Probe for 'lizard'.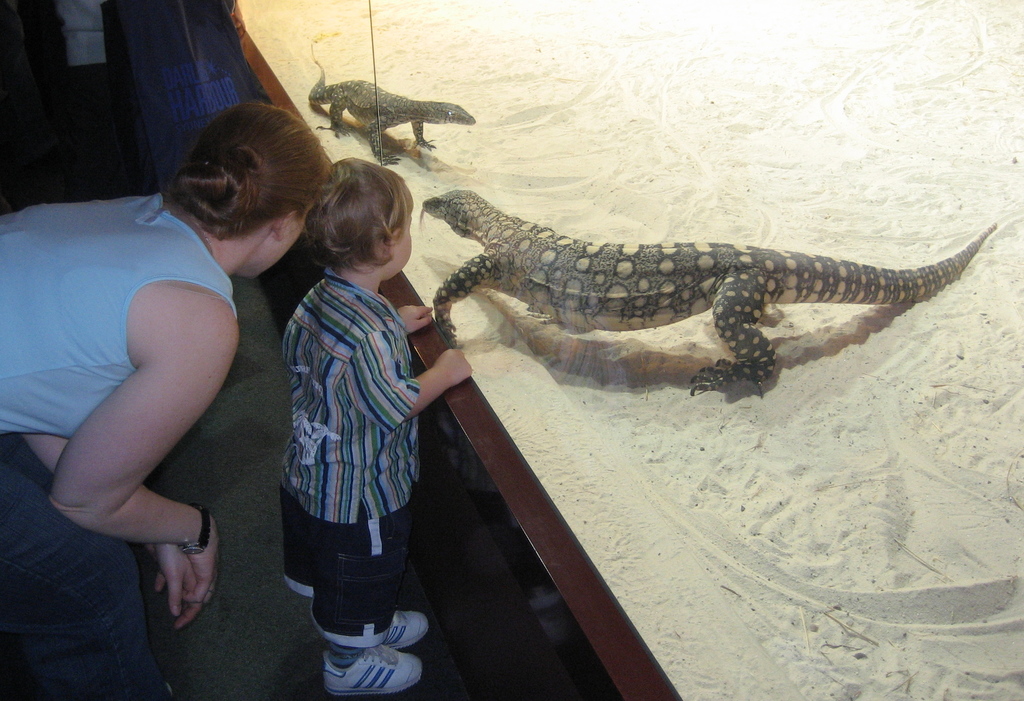
Probe result: crop(438, 173, 990, 421).
